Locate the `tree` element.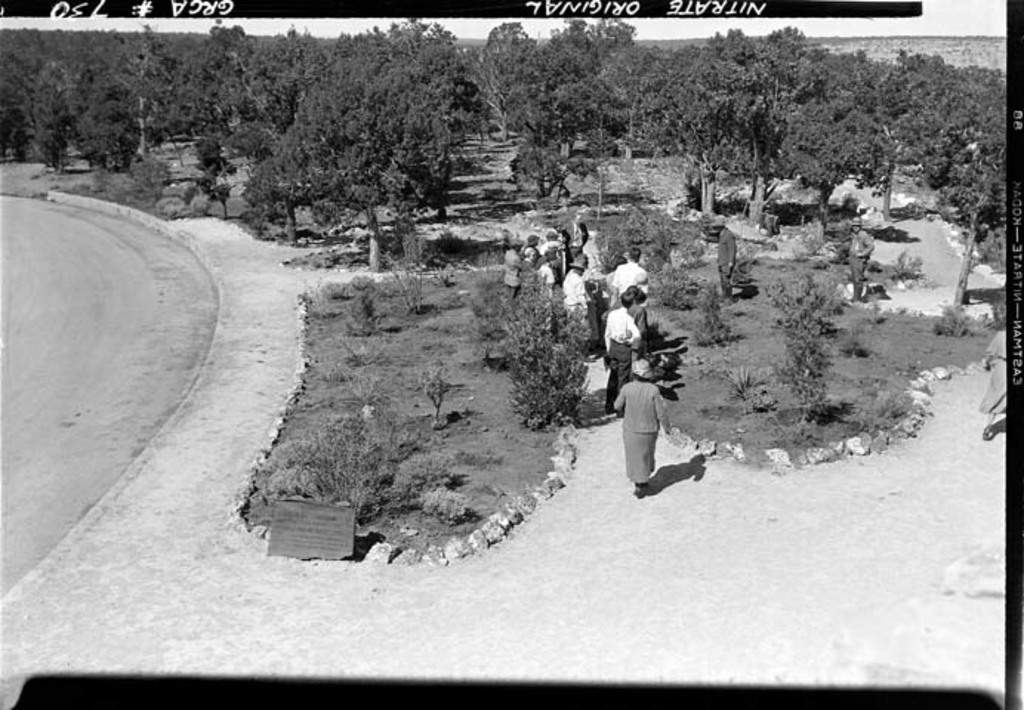
Element bbox: locate(524, 12, 599, 164).
